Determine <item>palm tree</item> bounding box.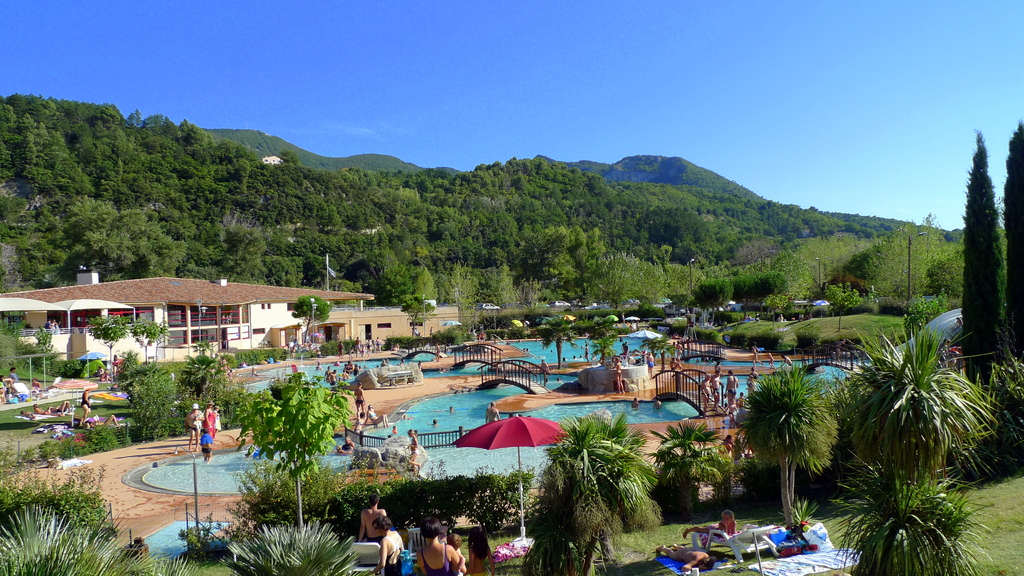
Determined: x1=539, y1=413, x2=633, y2=534.
